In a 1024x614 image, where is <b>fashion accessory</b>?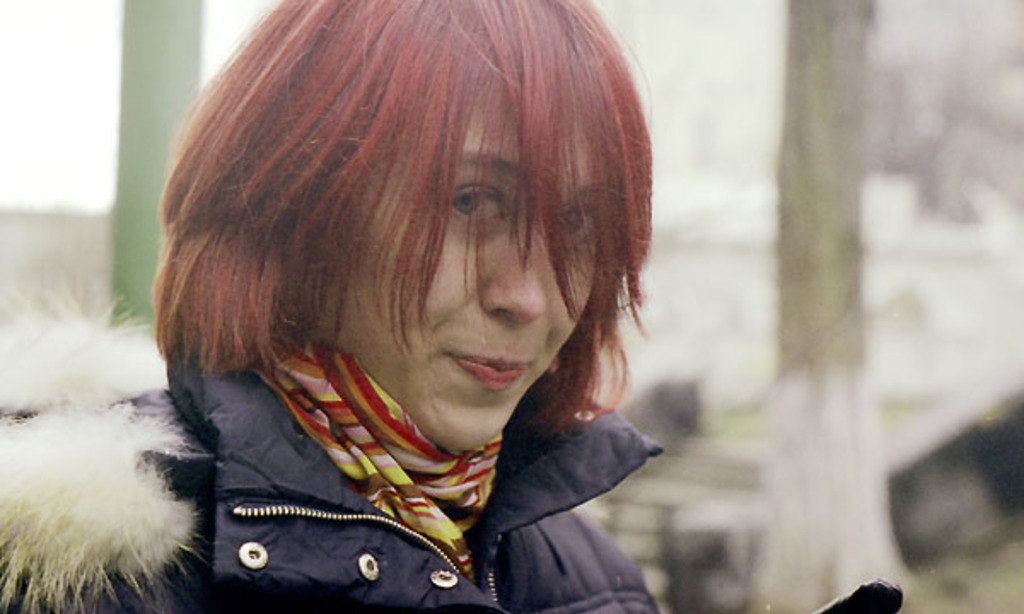
left=253, top=343, right=503, bottom=585.
